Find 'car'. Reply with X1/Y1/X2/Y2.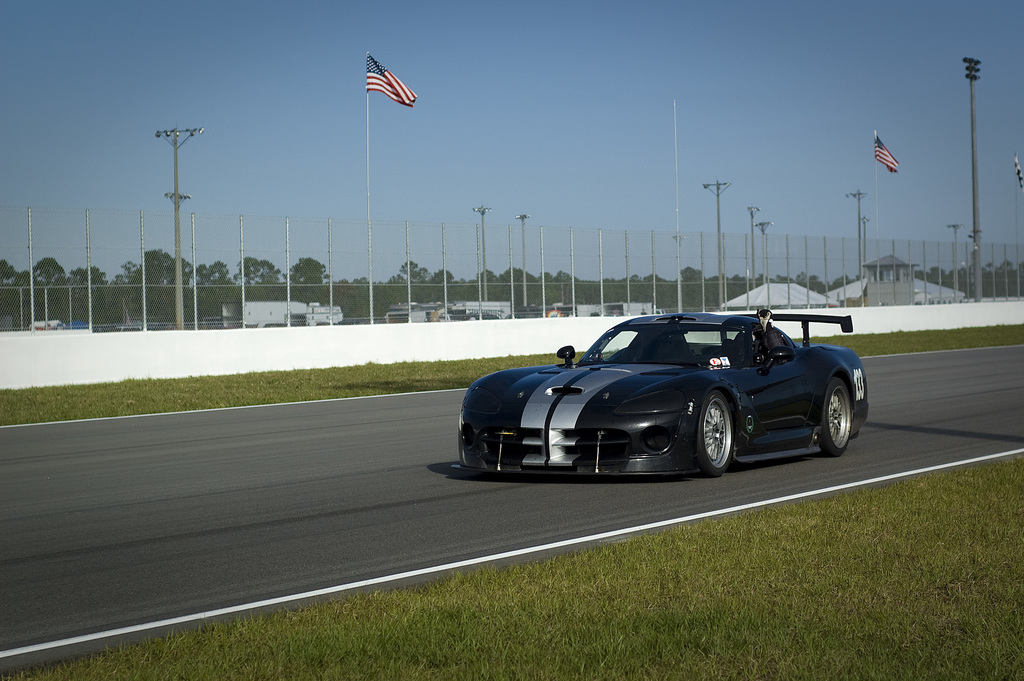
458/306/868/479.
